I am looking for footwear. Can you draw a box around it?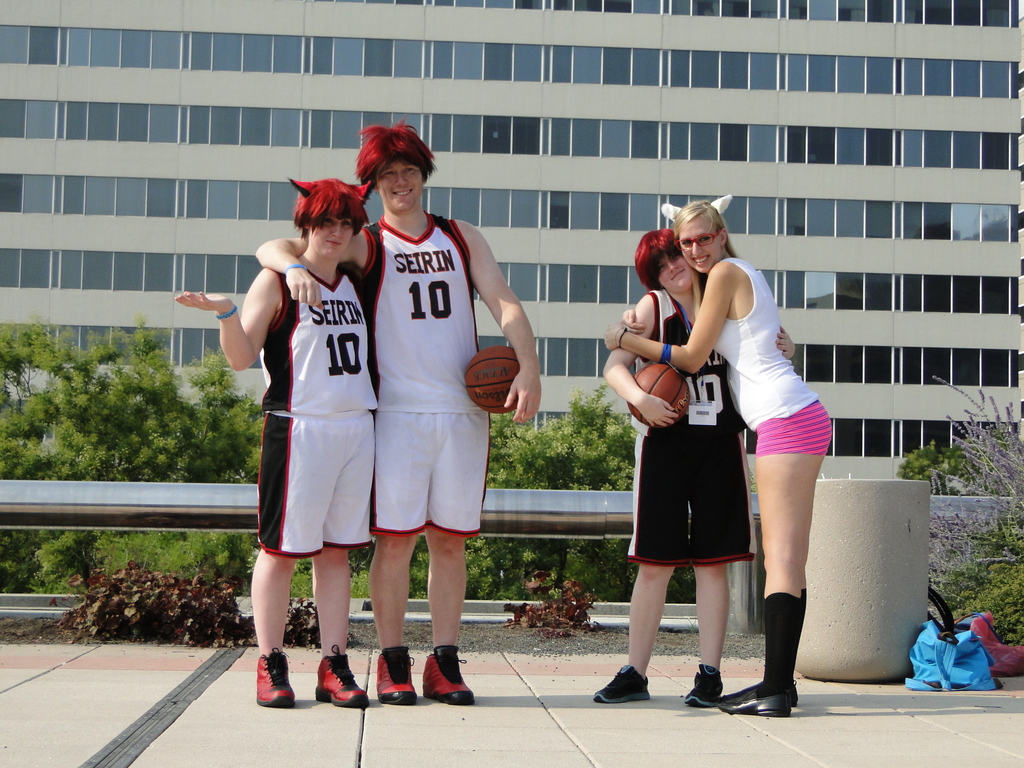
Sure, the bounding box is [x1=315, y1=645, x2=369, y2=706].
